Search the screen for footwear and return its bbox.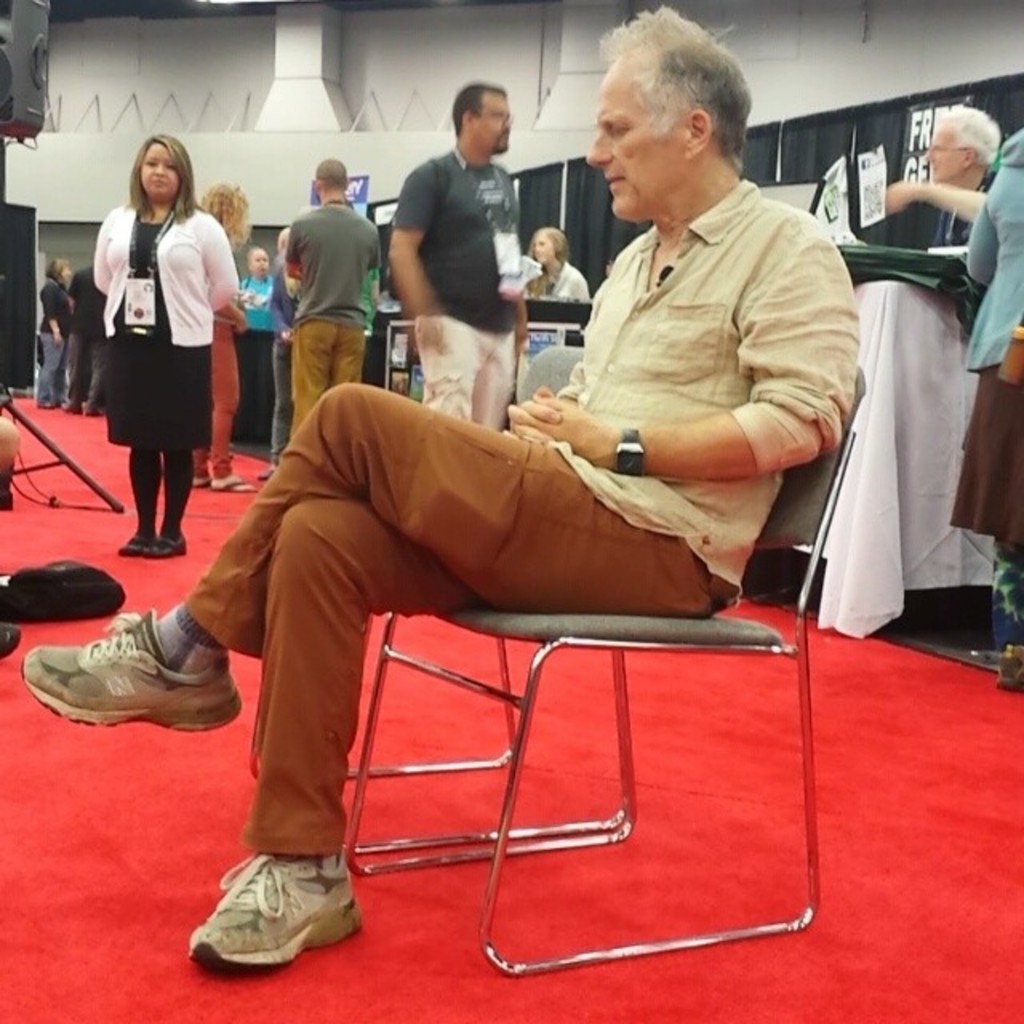
Found: region(262, 467, 277, 480).
